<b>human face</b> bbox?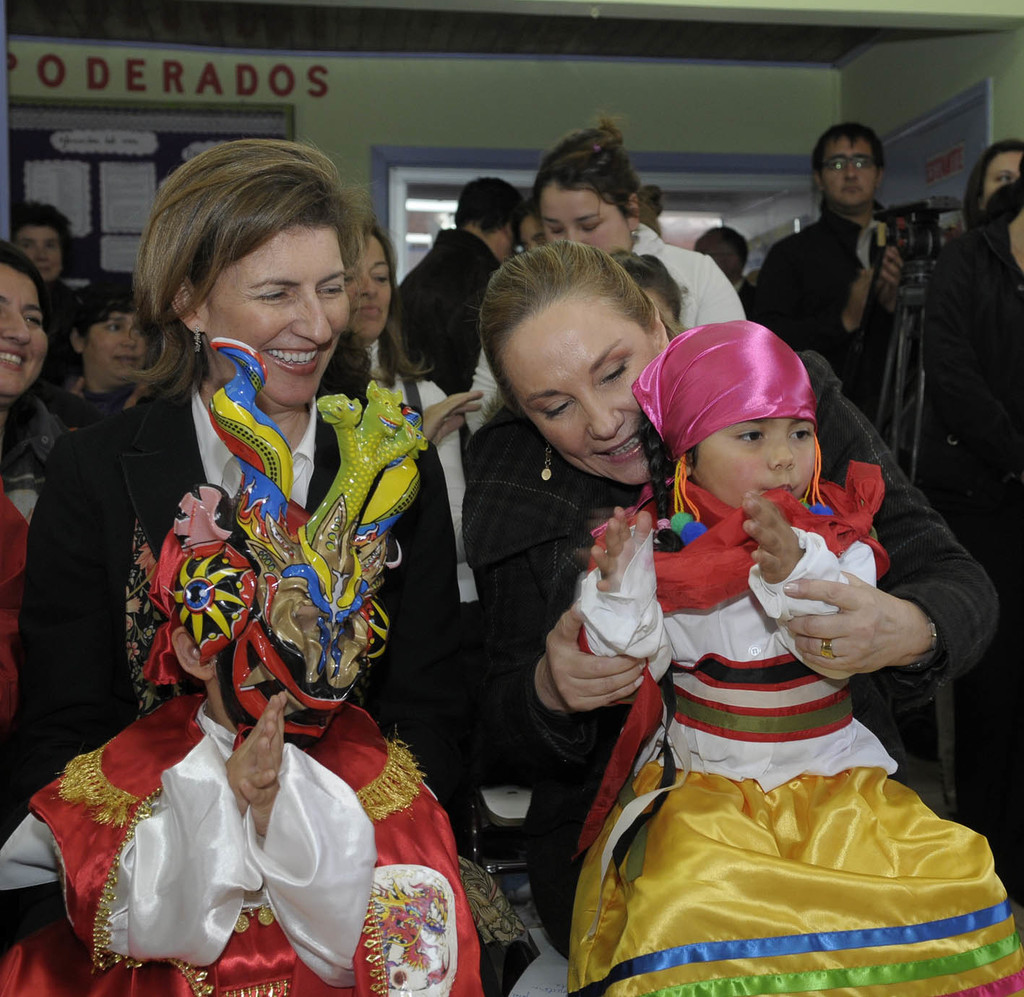
10/221/66/283
